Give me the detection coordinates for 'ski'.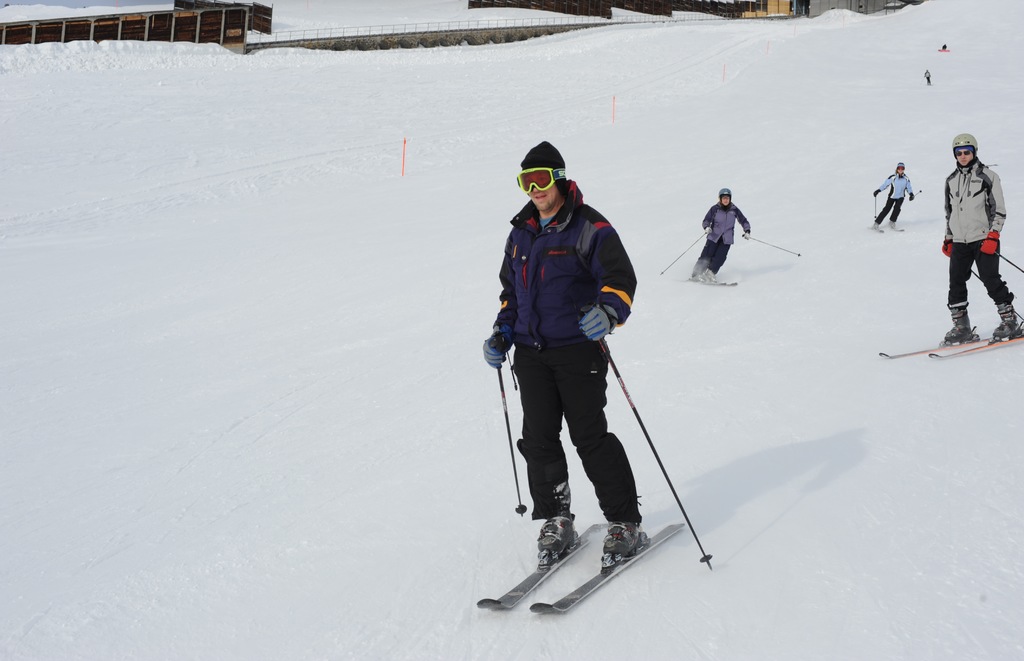
rect(879, 335, 990, 355).
